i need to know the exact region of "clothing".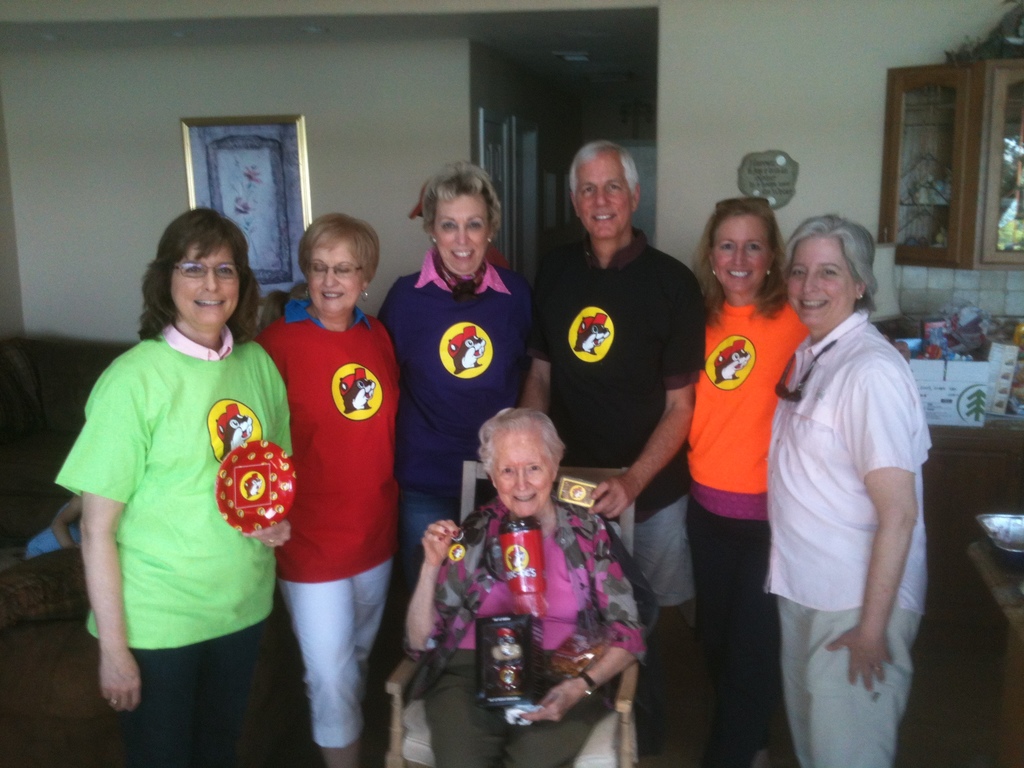
Region: x1=616 y1=491 x2=691 y2=610.
